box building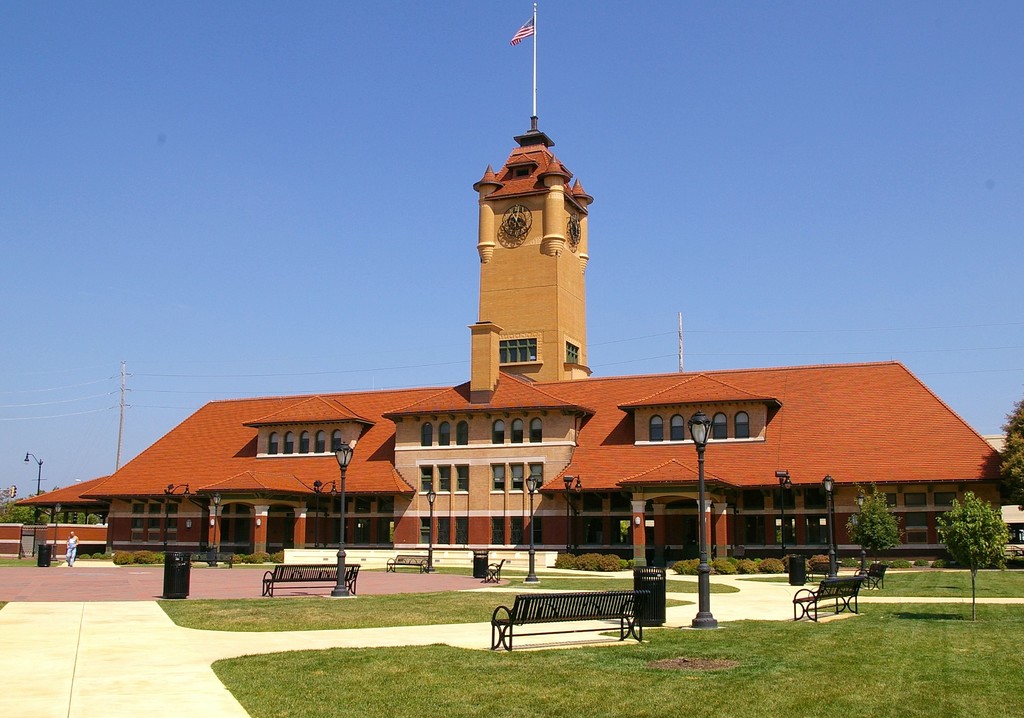
{"x1": 0, "y1": 2, "x2": 1023, "y2": 562}
